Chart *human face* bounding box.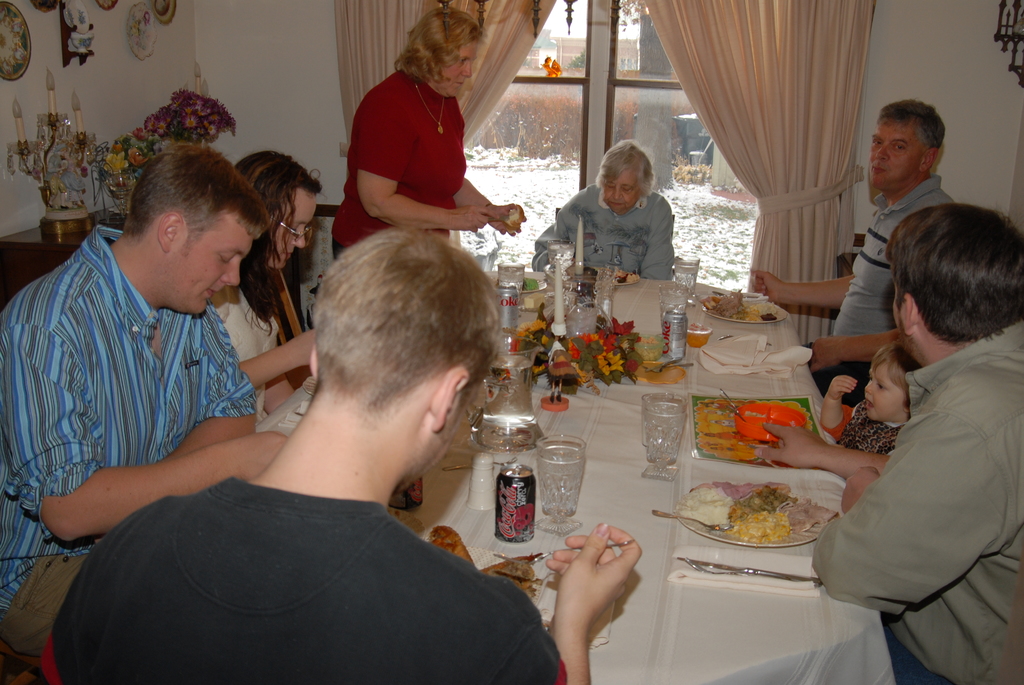
Charted: detection(603, 171, 643, 210).
